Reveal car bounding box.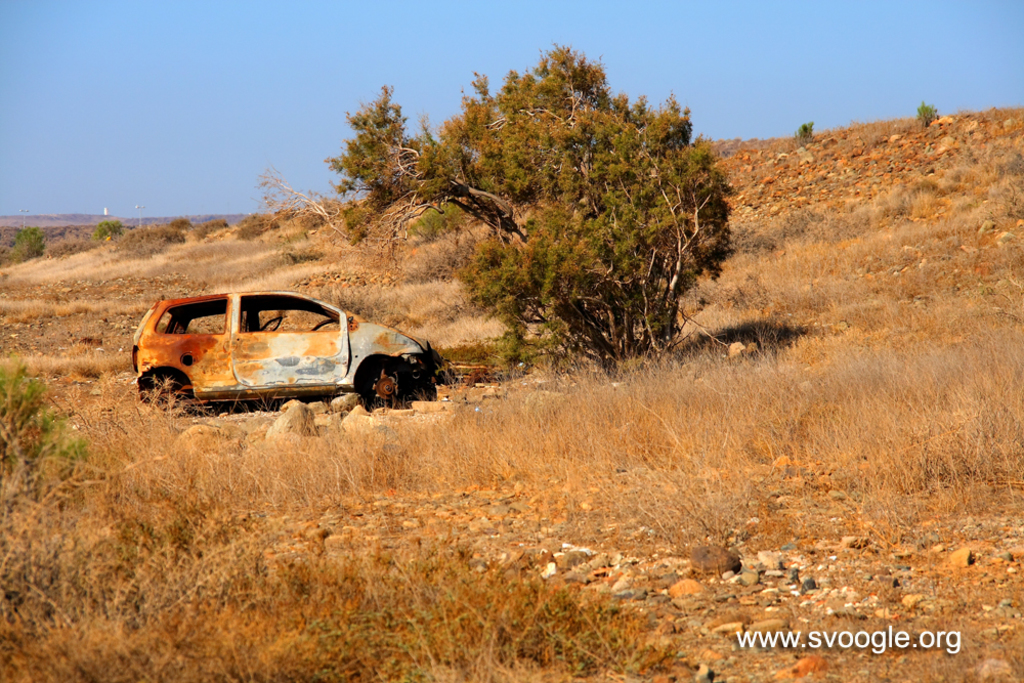
Revealed: box(122, 285, 446, 423).
